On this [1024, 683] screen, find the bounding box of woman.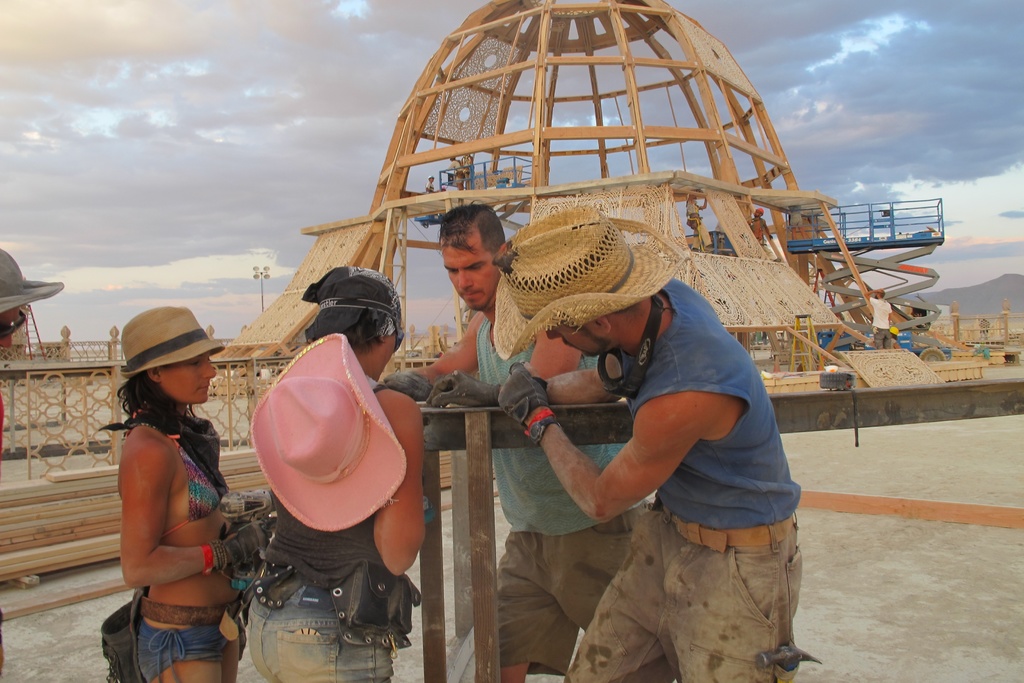
Bounding box: (252,273,429,682).
